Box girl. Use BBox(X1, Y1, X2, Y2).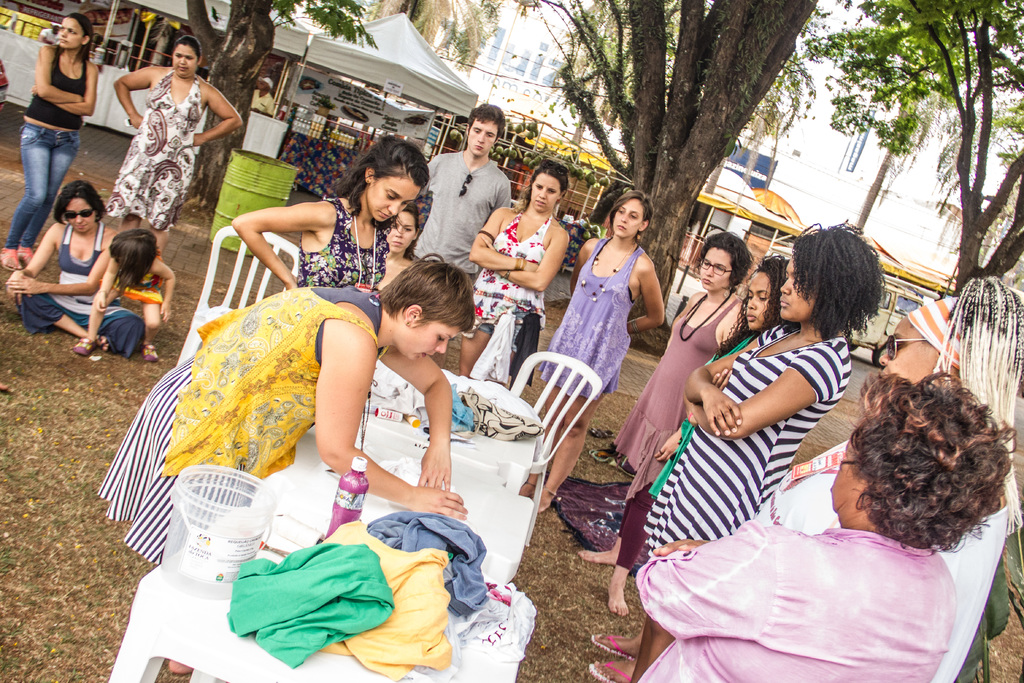
BBox(468, 163, 572, 331).
